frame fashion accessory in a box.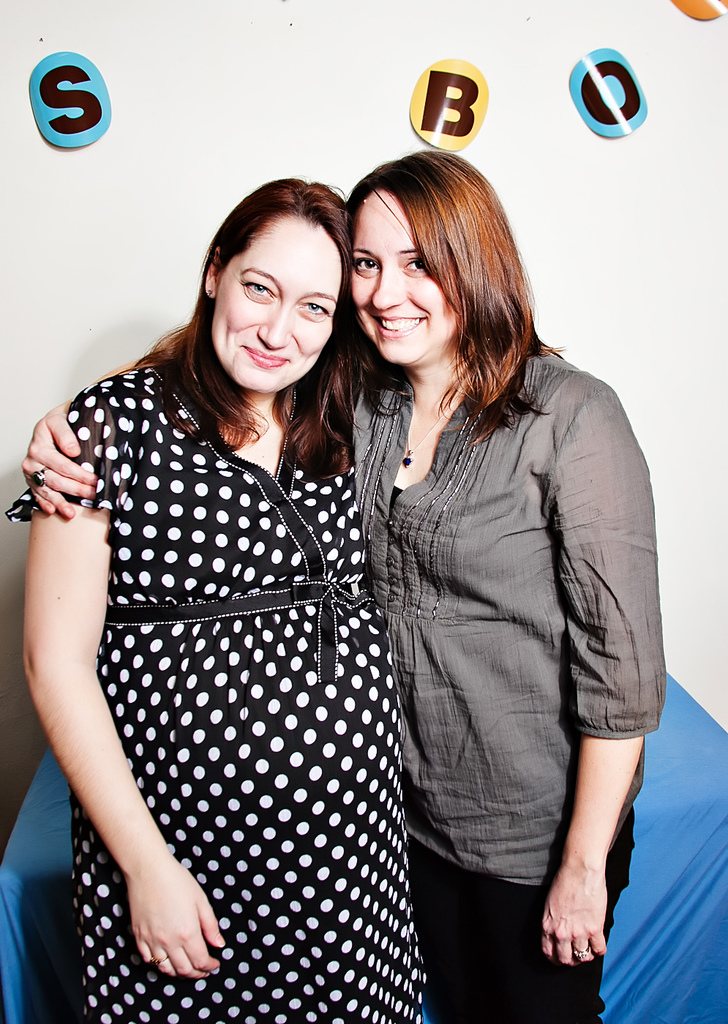
crop(33, 465, 47, 486).
